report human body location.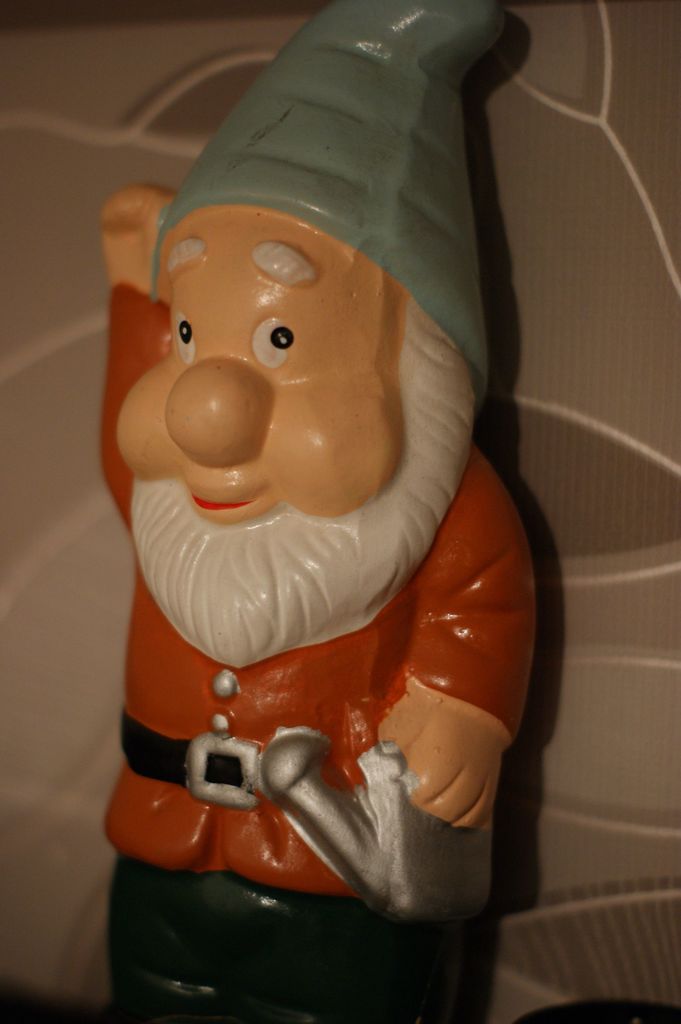
Report: select_region(105, 0, 555, 1023).
